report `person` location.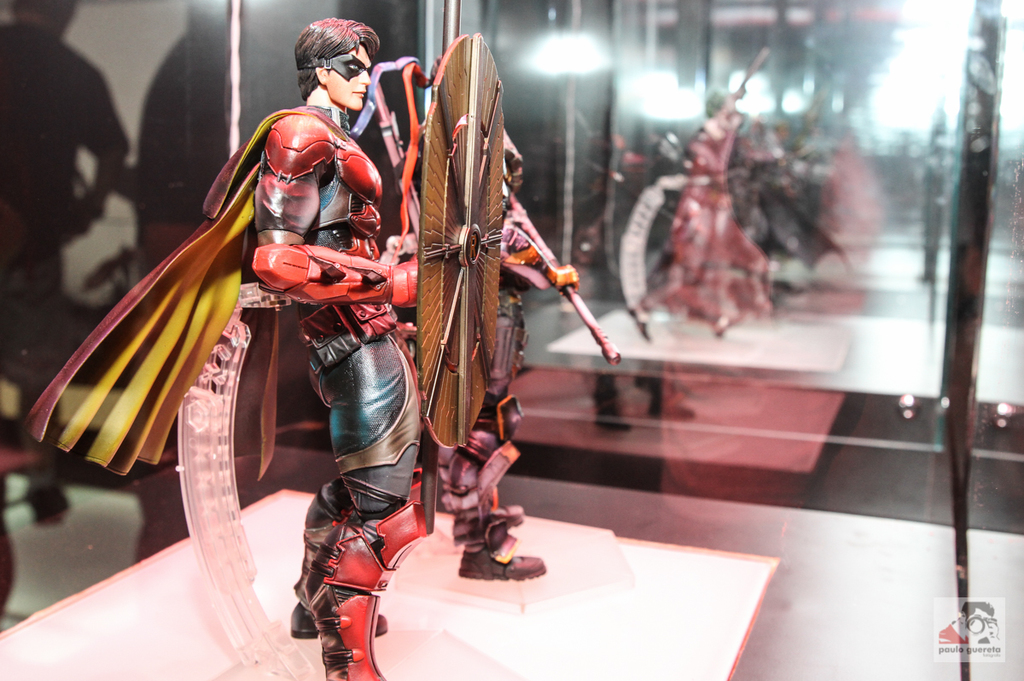
Report: BBox(0, 0, 135, 527).
